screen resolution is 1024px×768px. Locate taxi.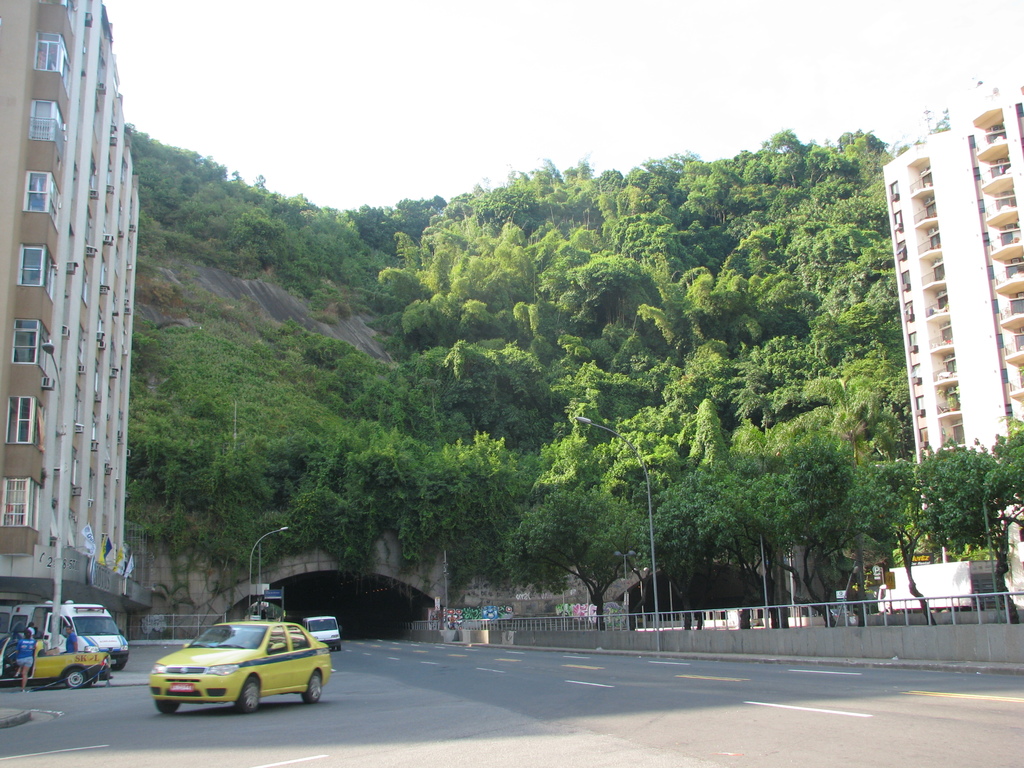
0:638:115:688.
